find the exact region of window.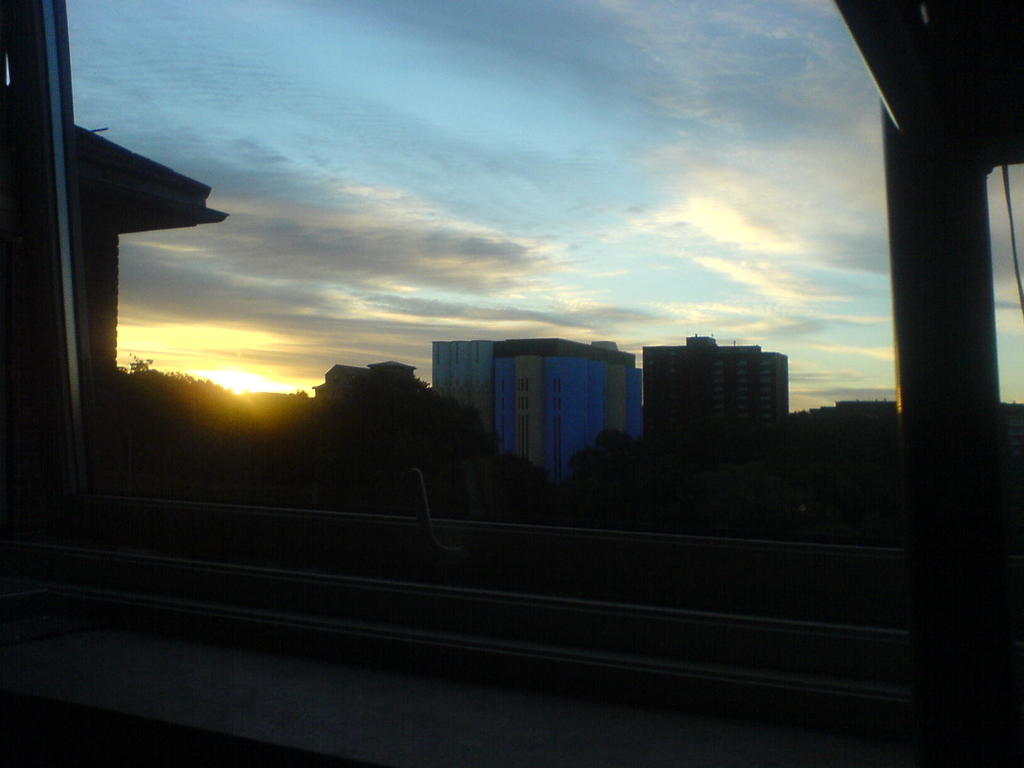
Exact region: 20/31/973/704.
